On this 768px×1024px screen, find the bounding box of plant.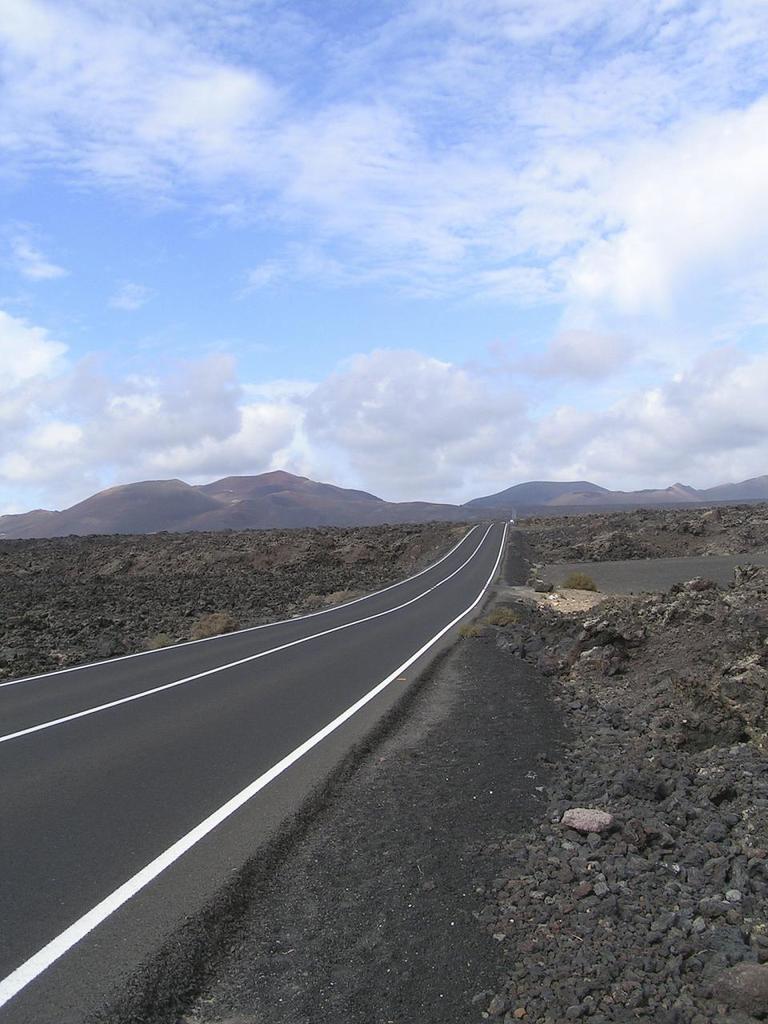
Bounding box: <region>559, 570, 600, 594</region>.
